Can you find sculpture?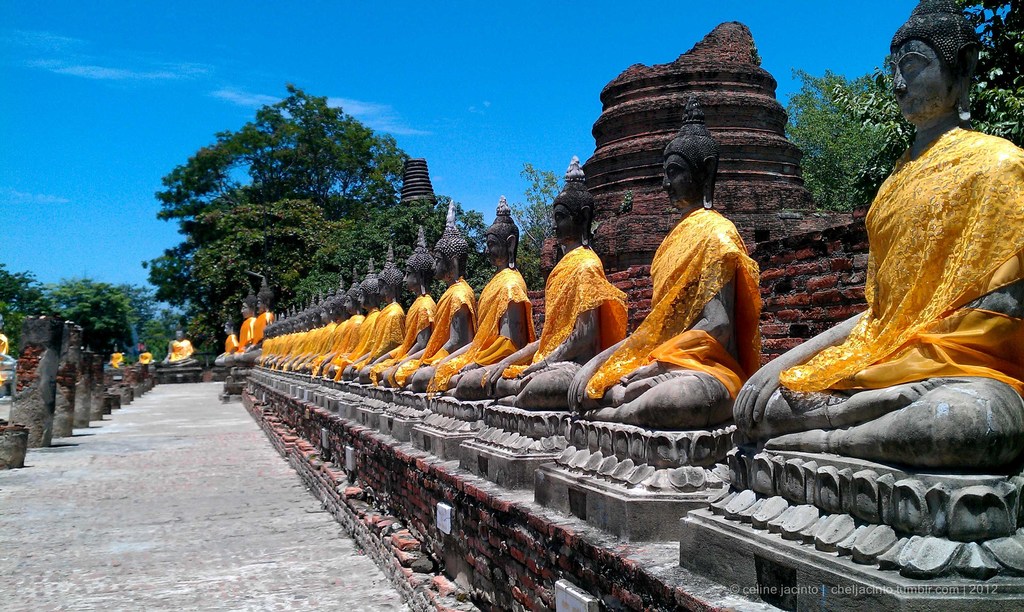
Yes, bounding box: (482,159,629,411).
